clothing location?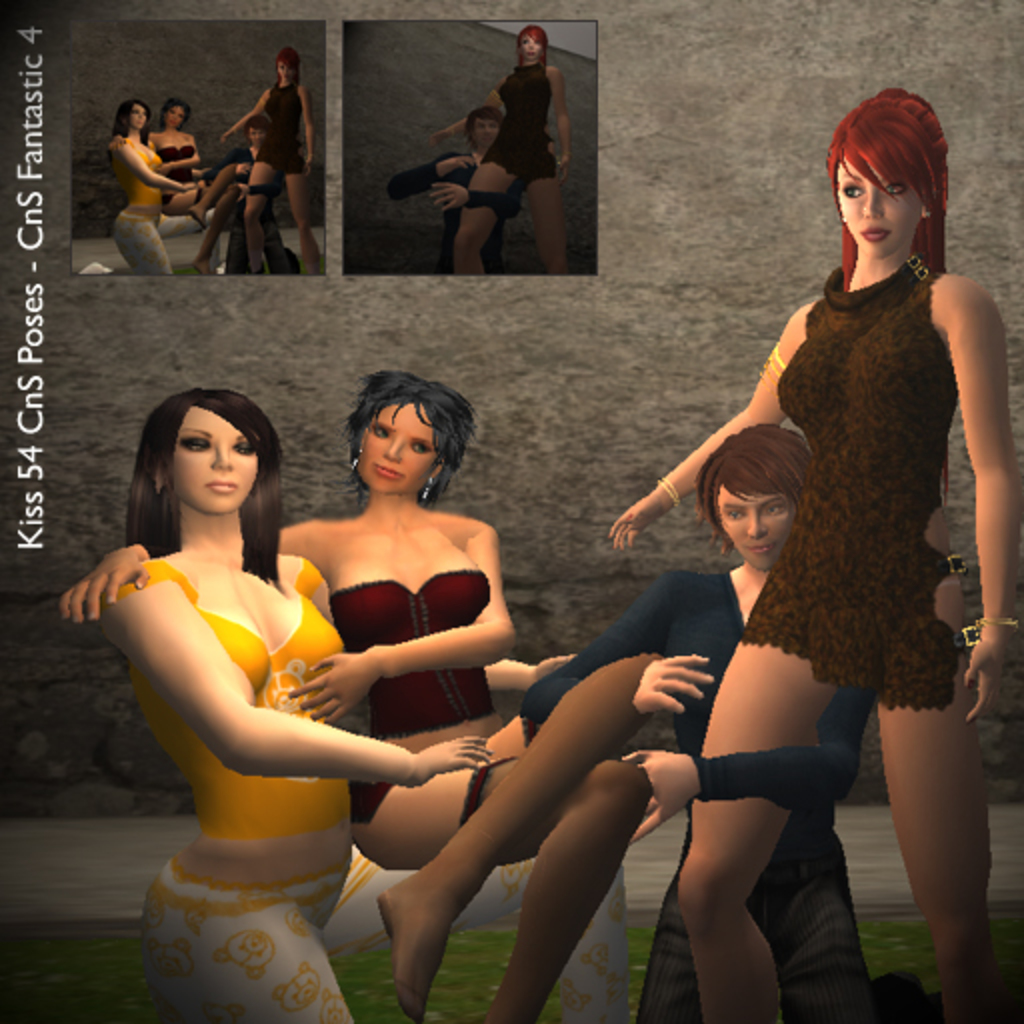
[150, 144, 208, 206]
